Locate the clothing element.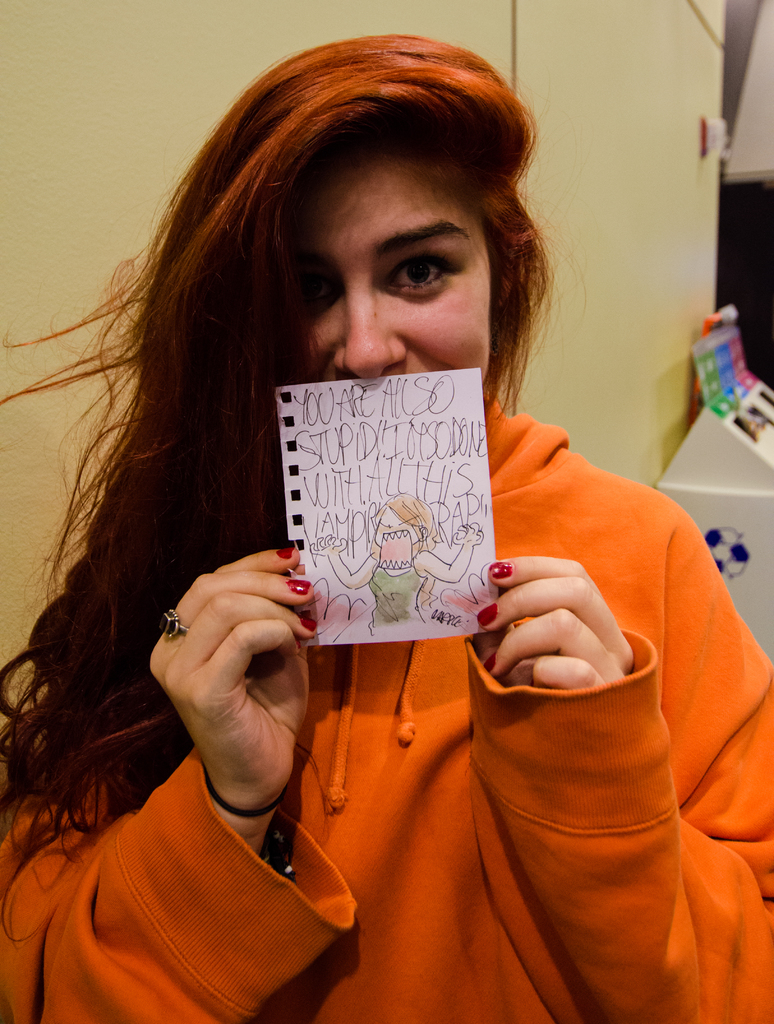
Element bbox: 0, 391, 773, 1023.
